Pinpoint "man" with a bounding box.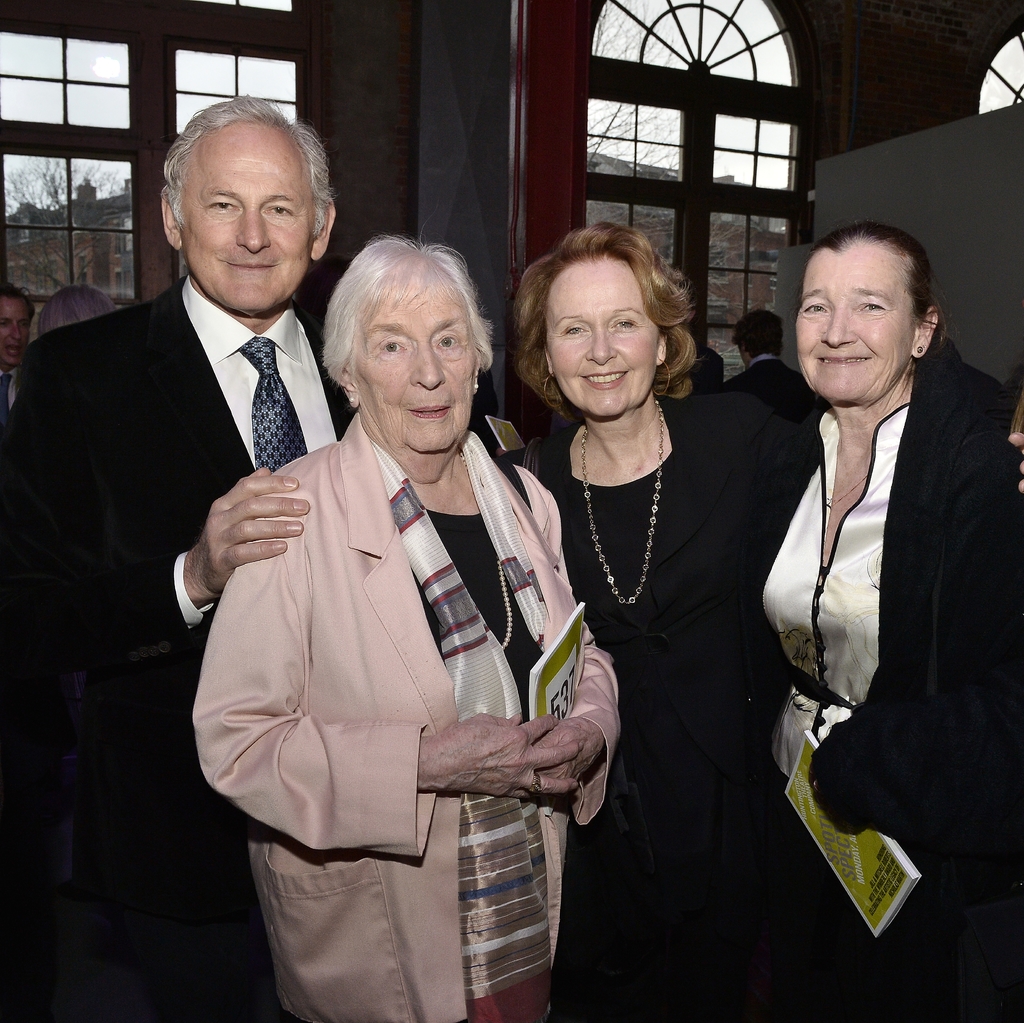
712 309 819 408.
